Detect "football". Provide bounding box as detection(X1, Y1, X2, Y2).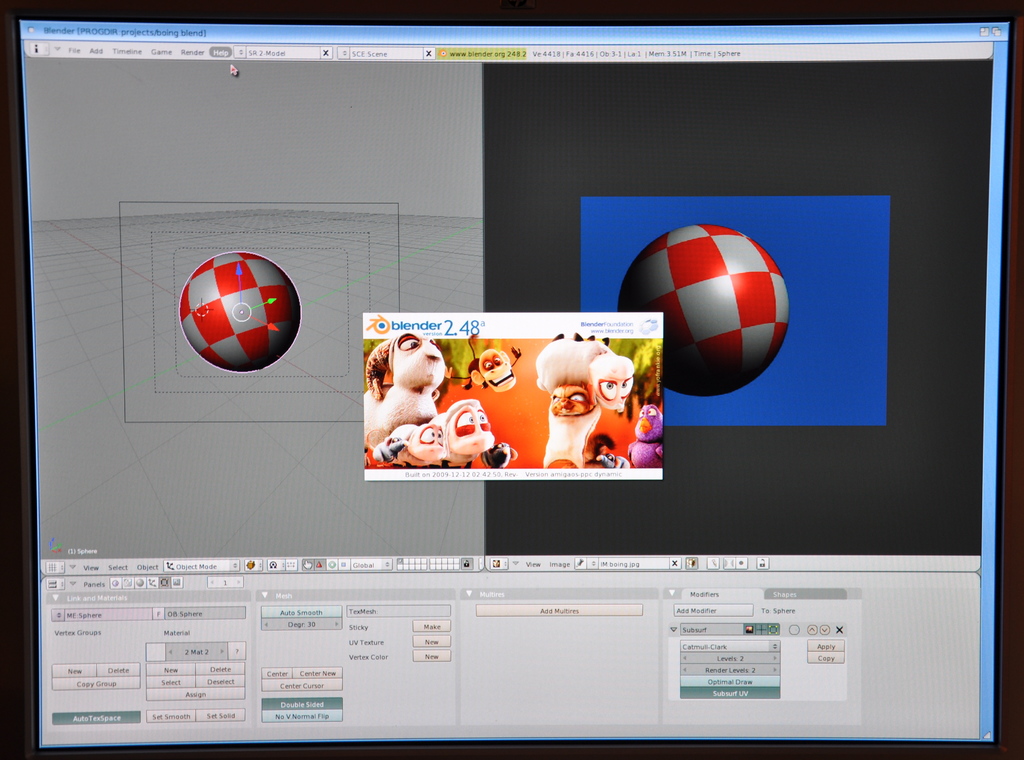
detection(614, 223, 792, 397).
